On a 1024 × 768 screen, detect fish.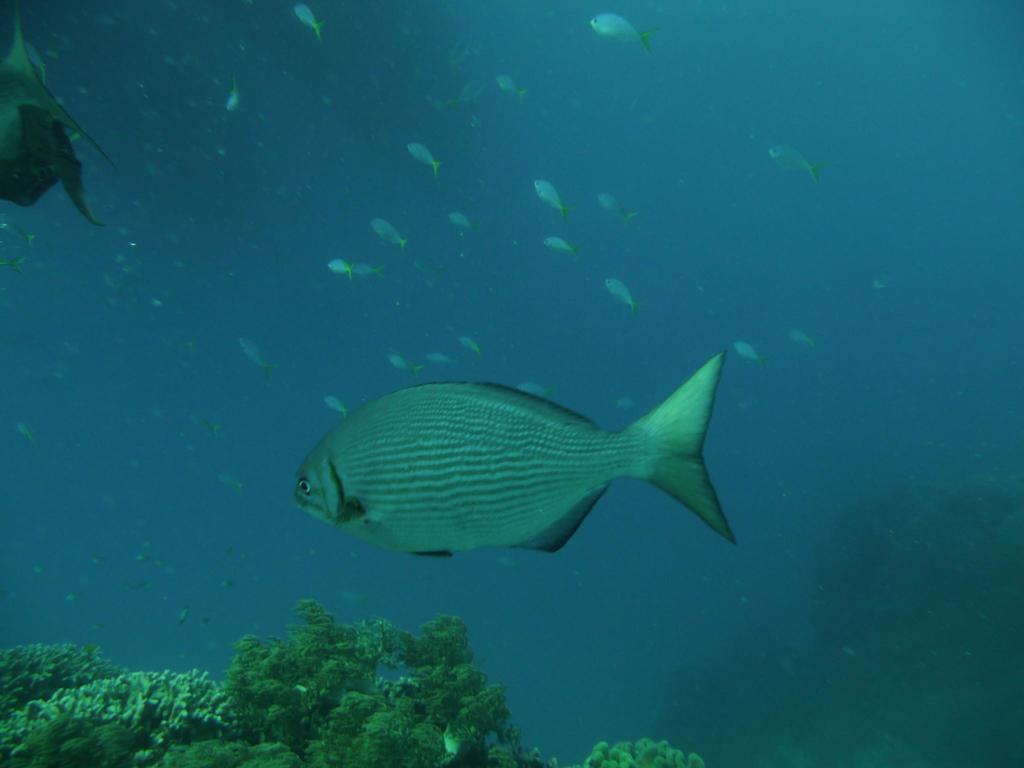
(left=449, top=76, right=472, bottom=103).
